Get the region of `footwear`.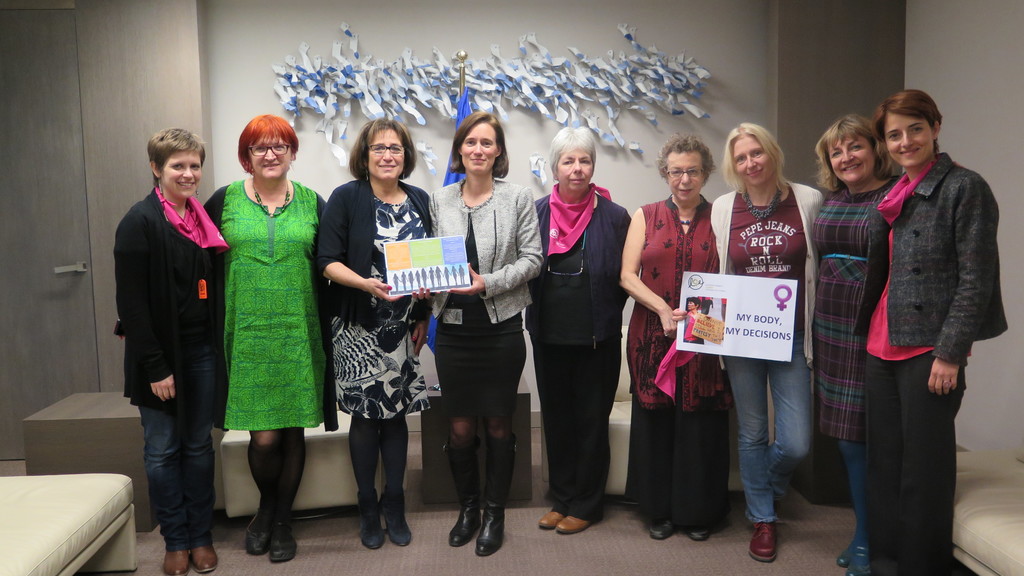
<region>644, 523, 674, 540</region>.
